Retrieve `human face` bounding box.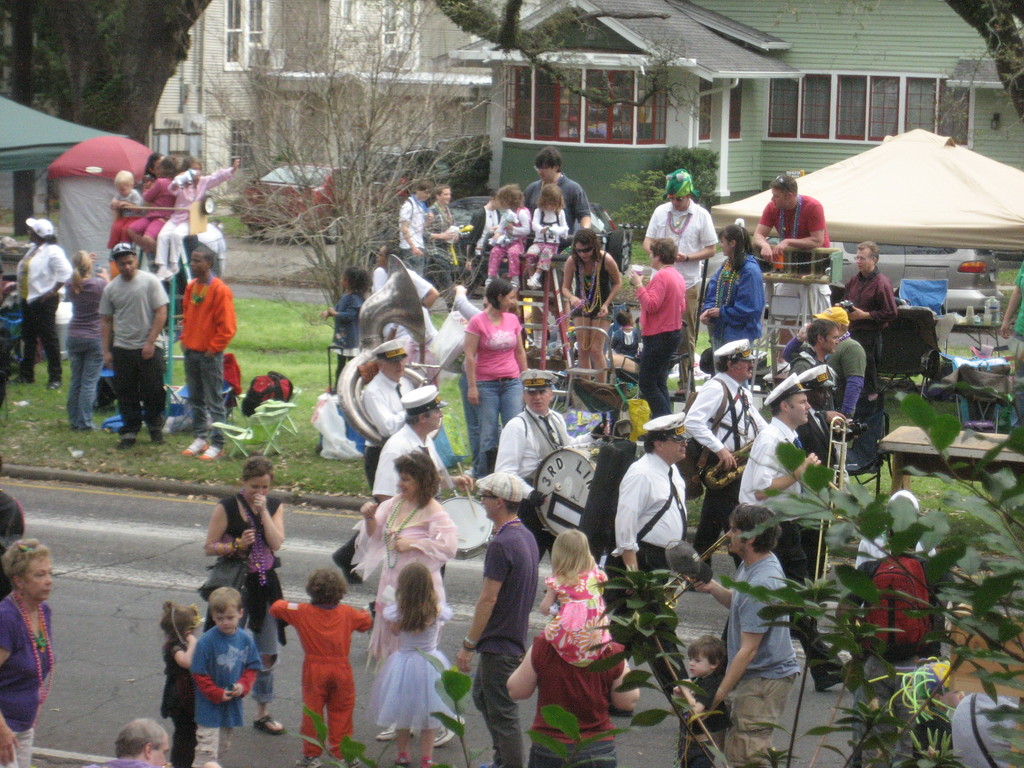
Bounding box: crop(791, 393, 812, 422).
